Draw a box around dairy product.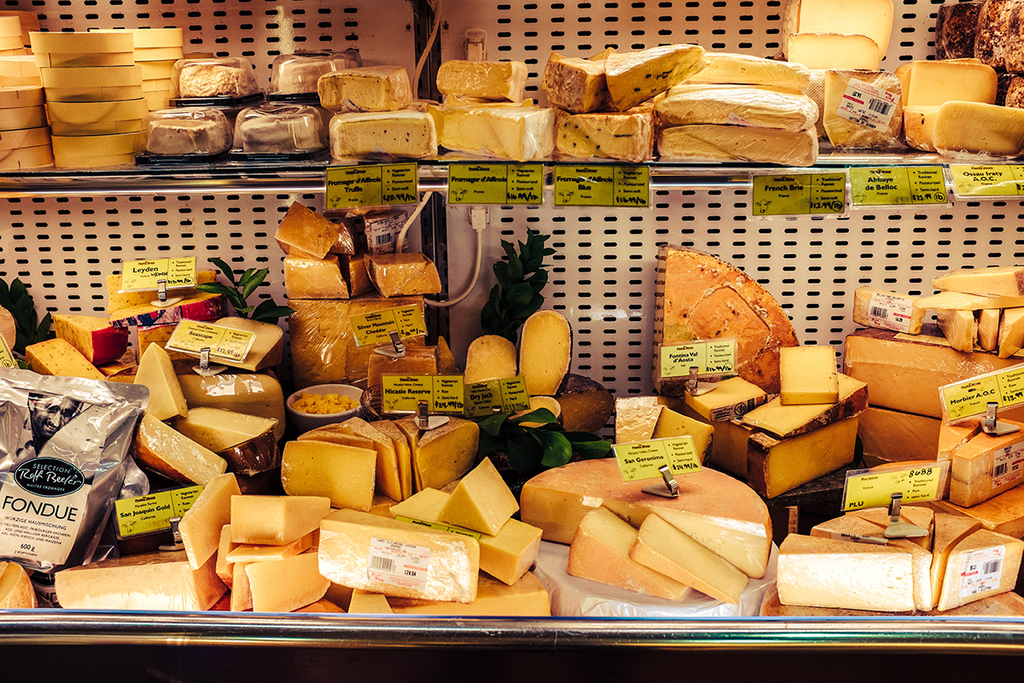
[268, 196, 350, 264].
